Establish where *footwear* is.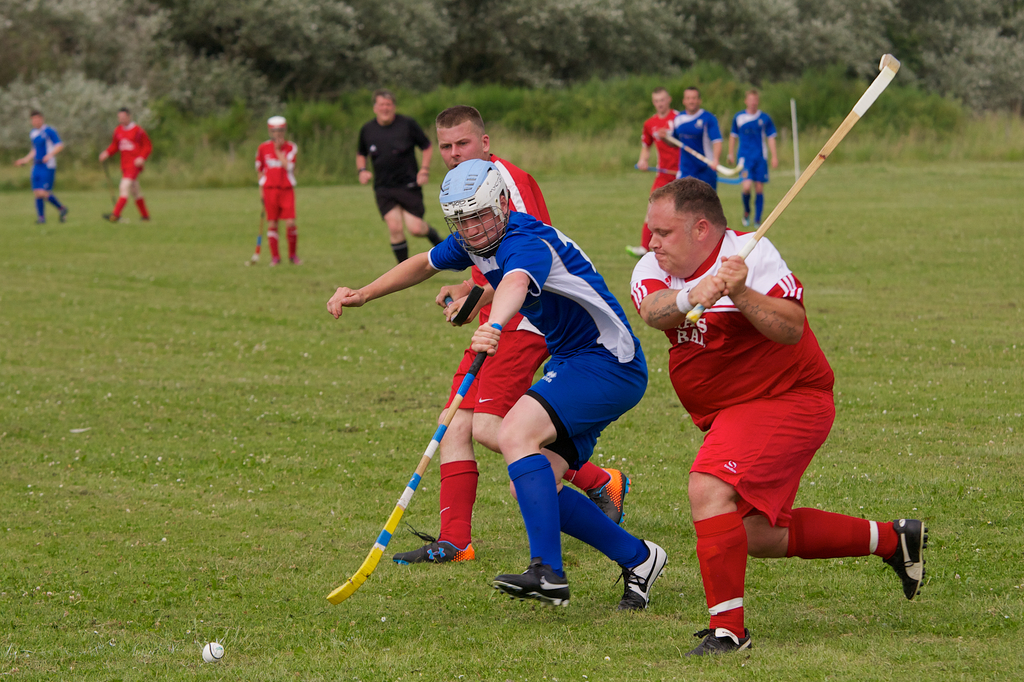
Established at BBox(36, 216, 46, 225).
